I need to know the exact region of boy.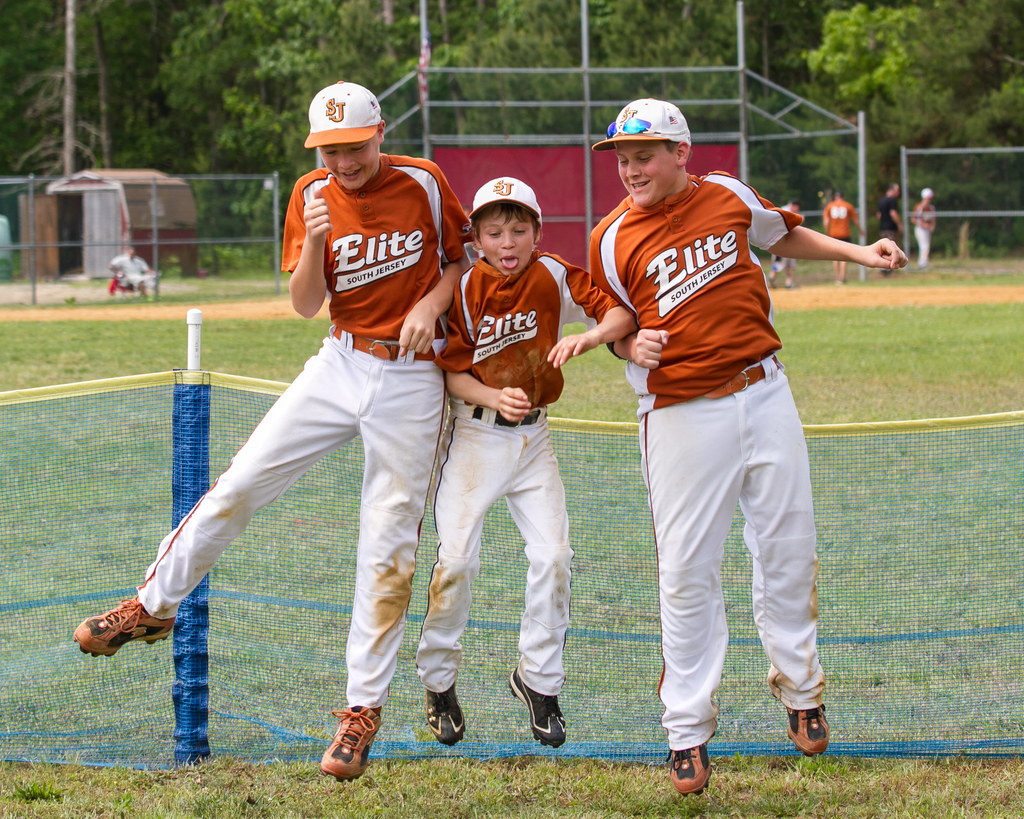
Region: x1=589 y1=100 x2=909 y2=795.
